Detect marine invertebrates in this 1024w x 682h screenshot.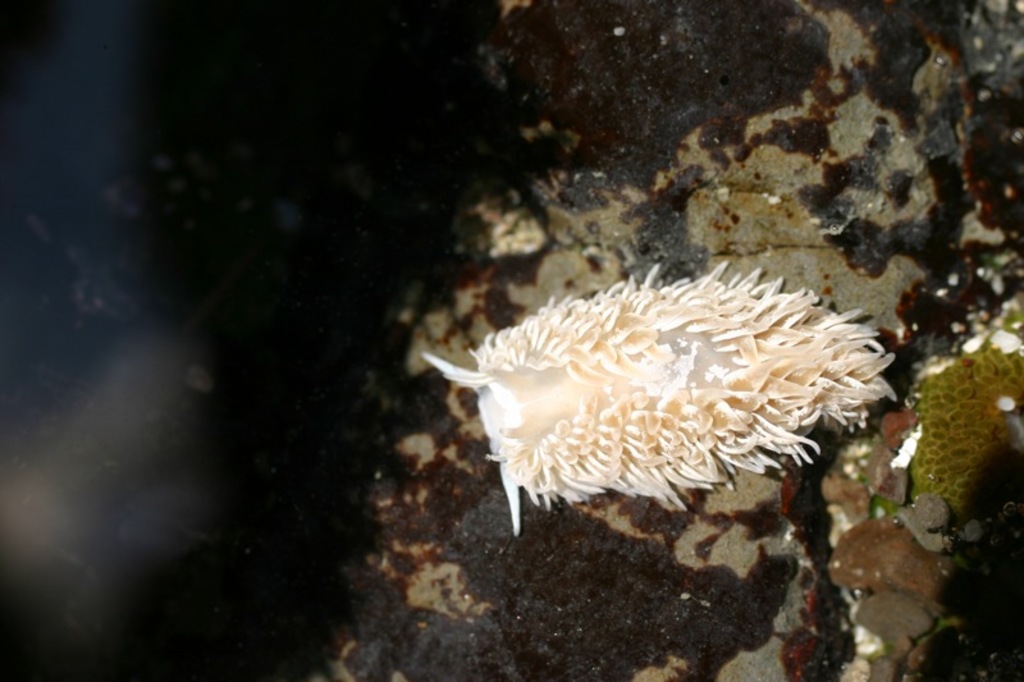
Detection: rect(451, 261, 886, 563).
